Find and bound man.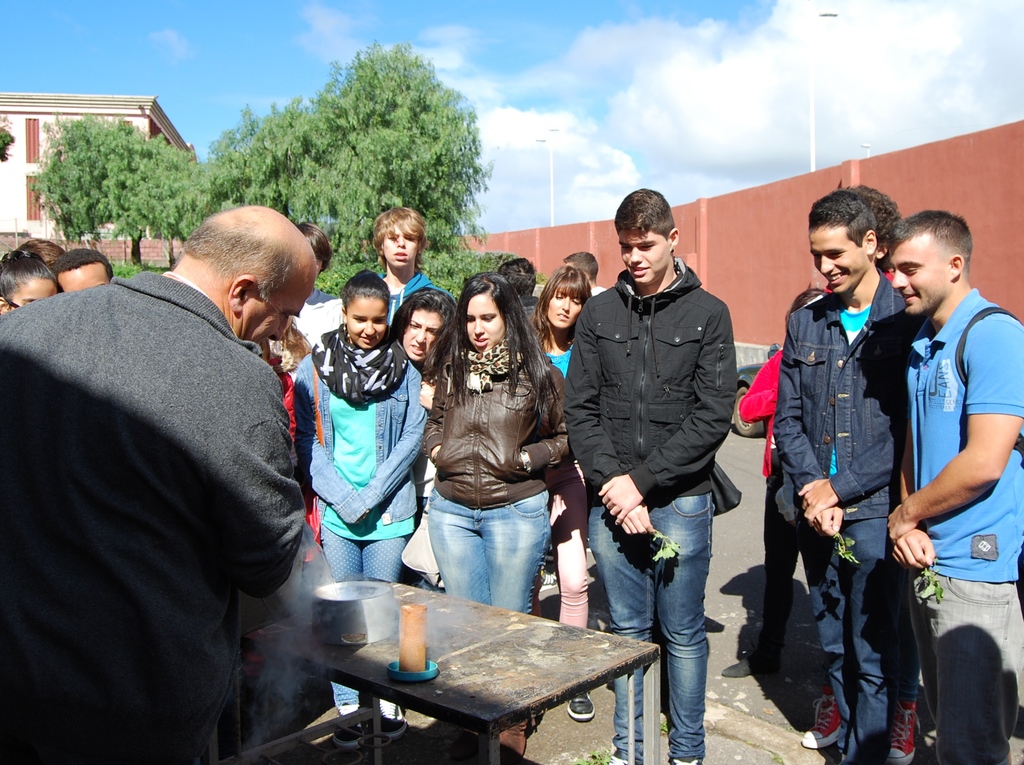
Bound: BBox(560, 185, 738, 763).
